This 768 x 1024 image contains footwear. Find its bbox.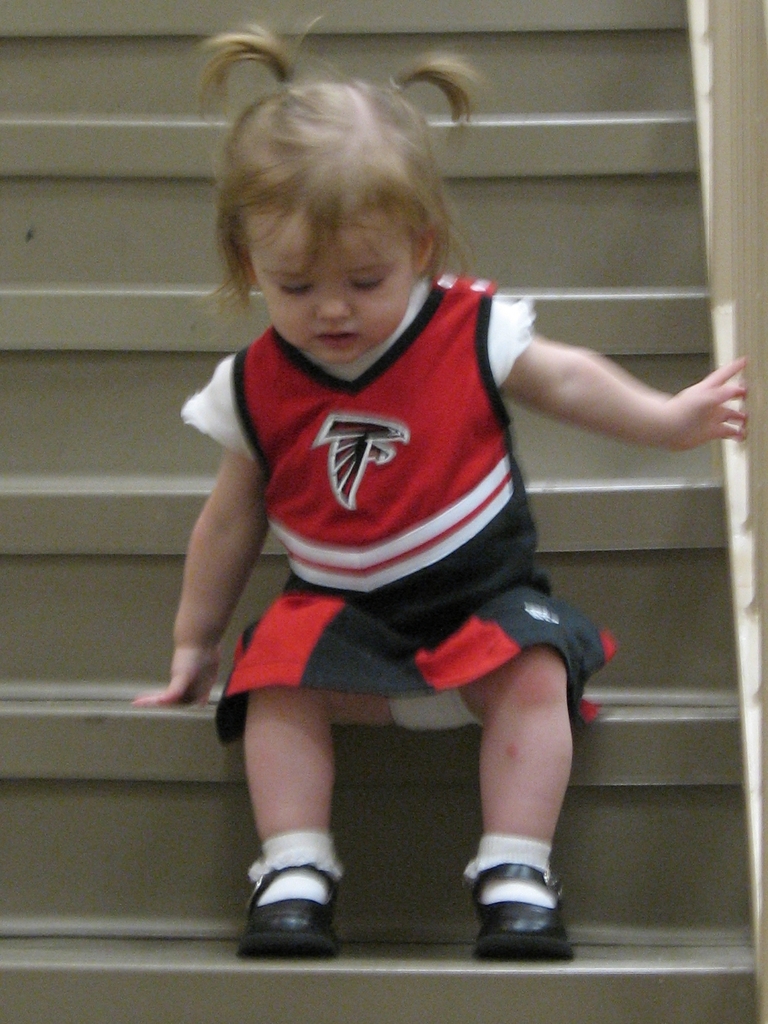
BBox(482, 858, 580, 967).
